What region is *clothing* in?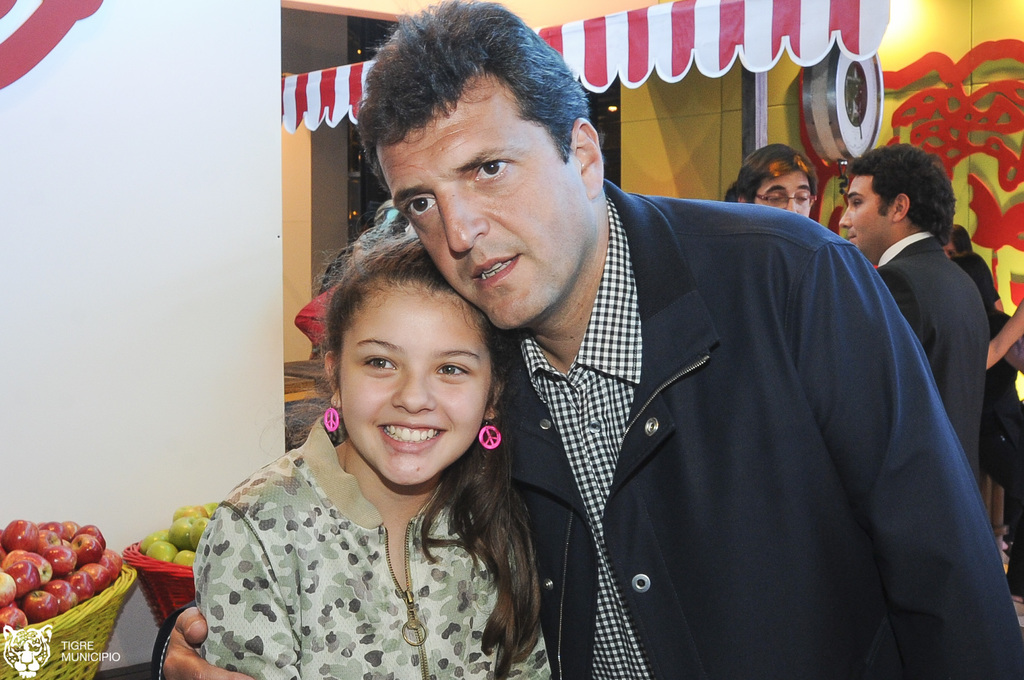
872:227:990:488.
